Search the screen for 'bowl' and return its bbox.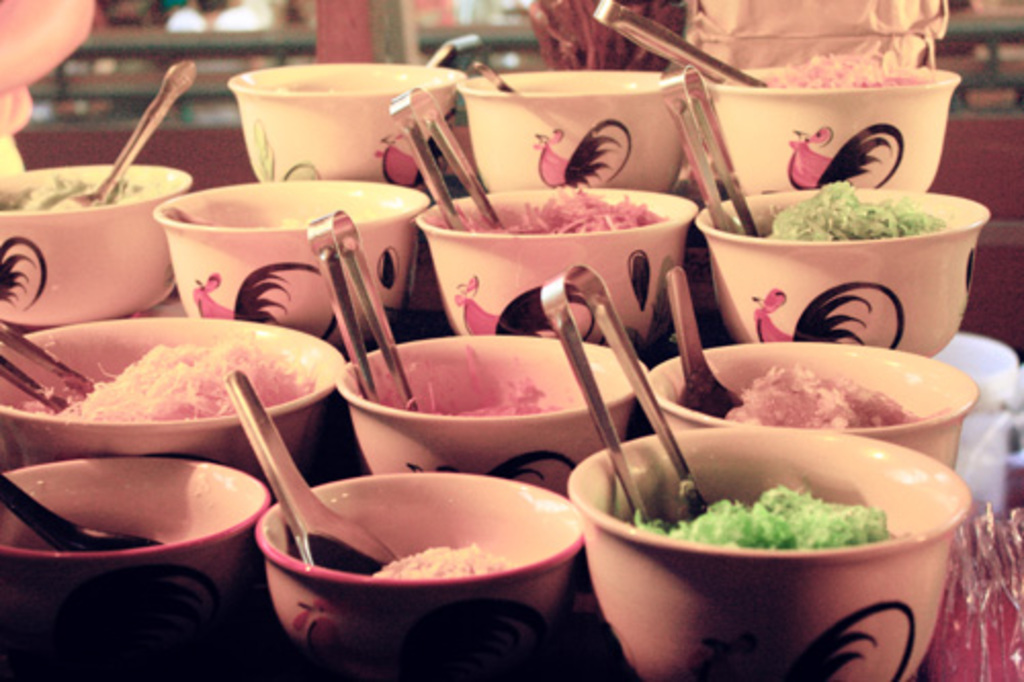
Found: box(700, 66, 961, 197).
